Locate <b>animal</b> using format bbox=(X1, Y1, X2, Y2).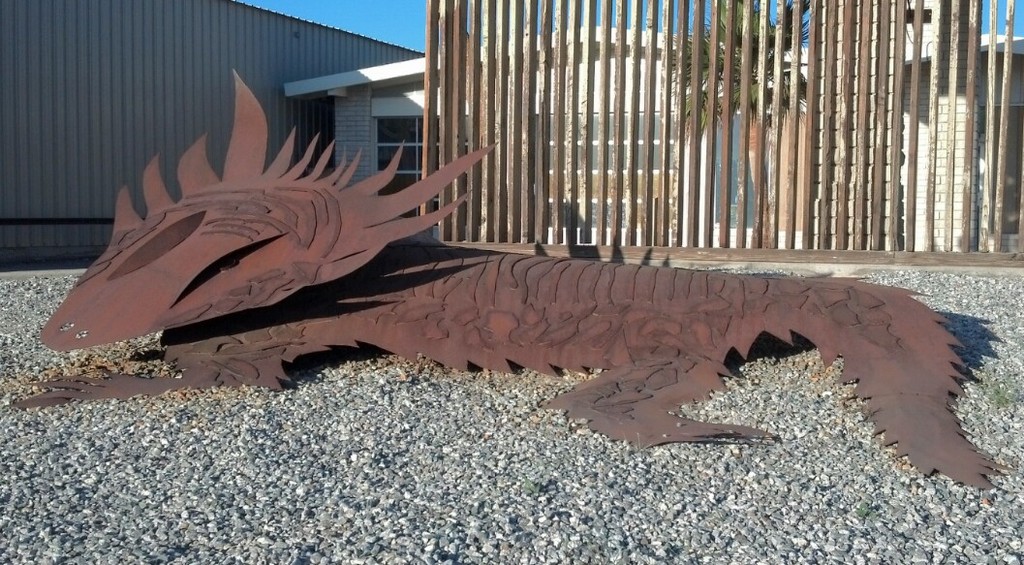
bbox=(13, 71, 1015, 488).
